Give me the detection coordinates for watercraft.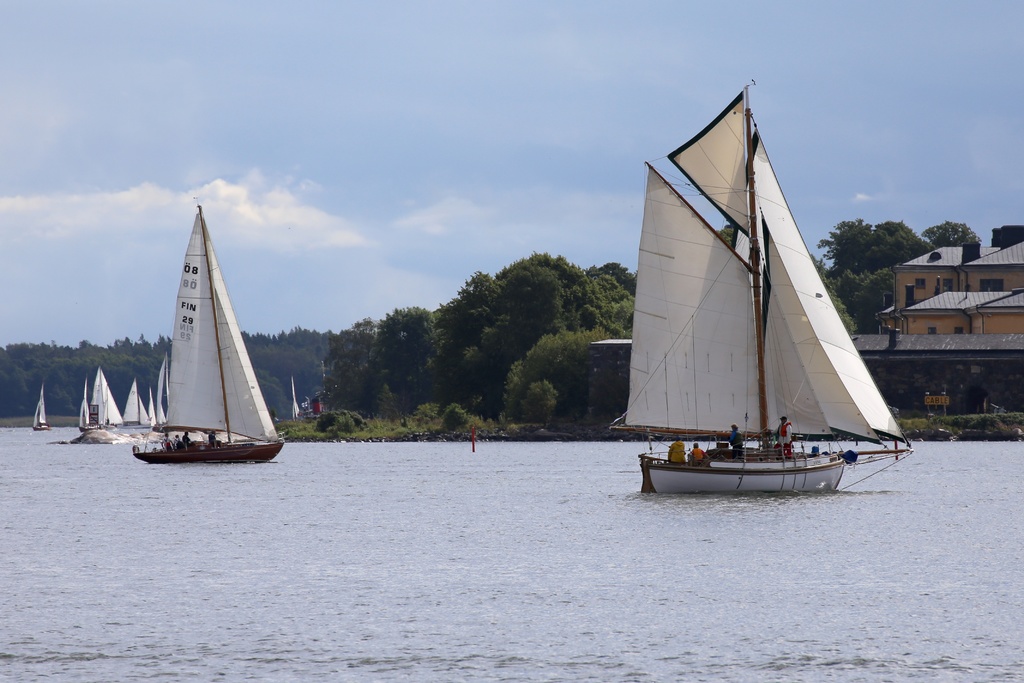
box=[133, 201, 287, 457].
